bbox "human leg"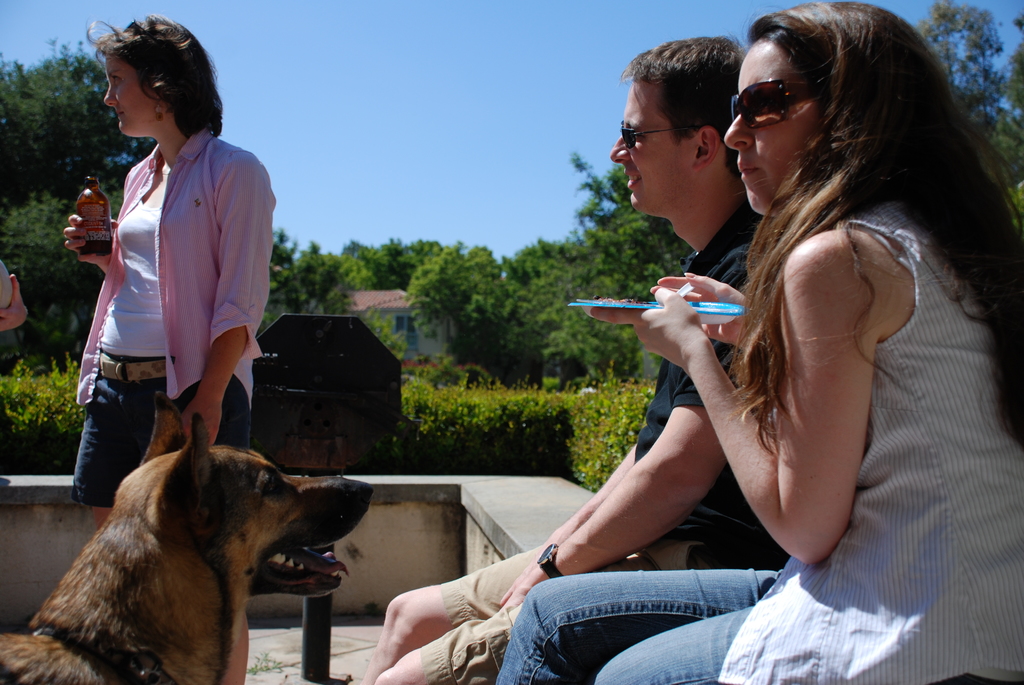
pyautogui.locateOnScreen(223, 618, 252, 684)
